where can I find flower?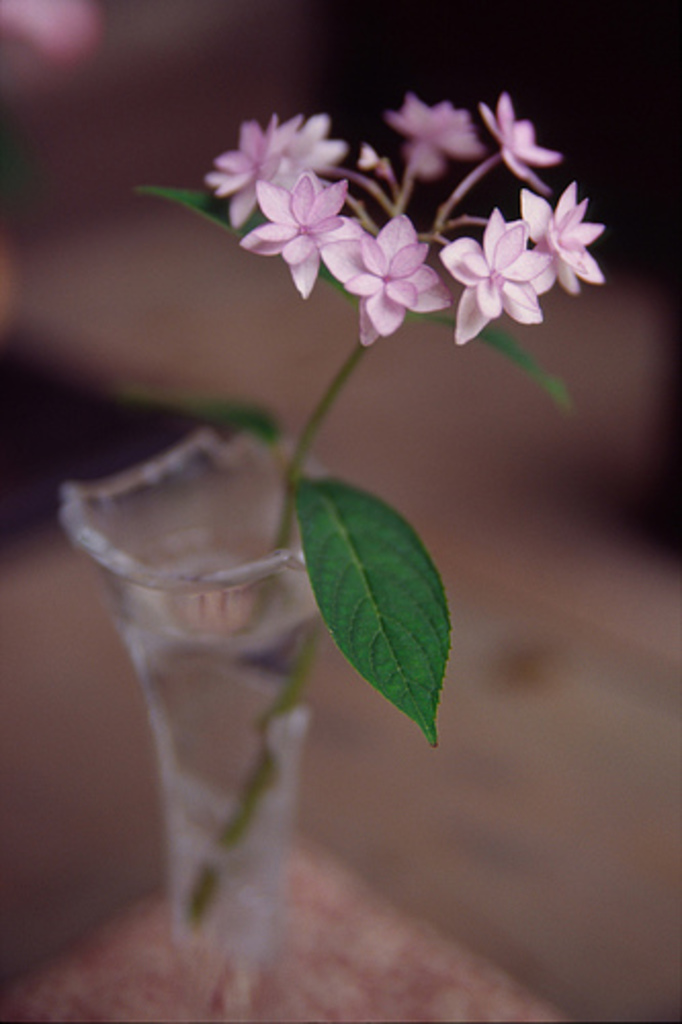
You can find it at left=279, top=106, right=338, bottom=207.
